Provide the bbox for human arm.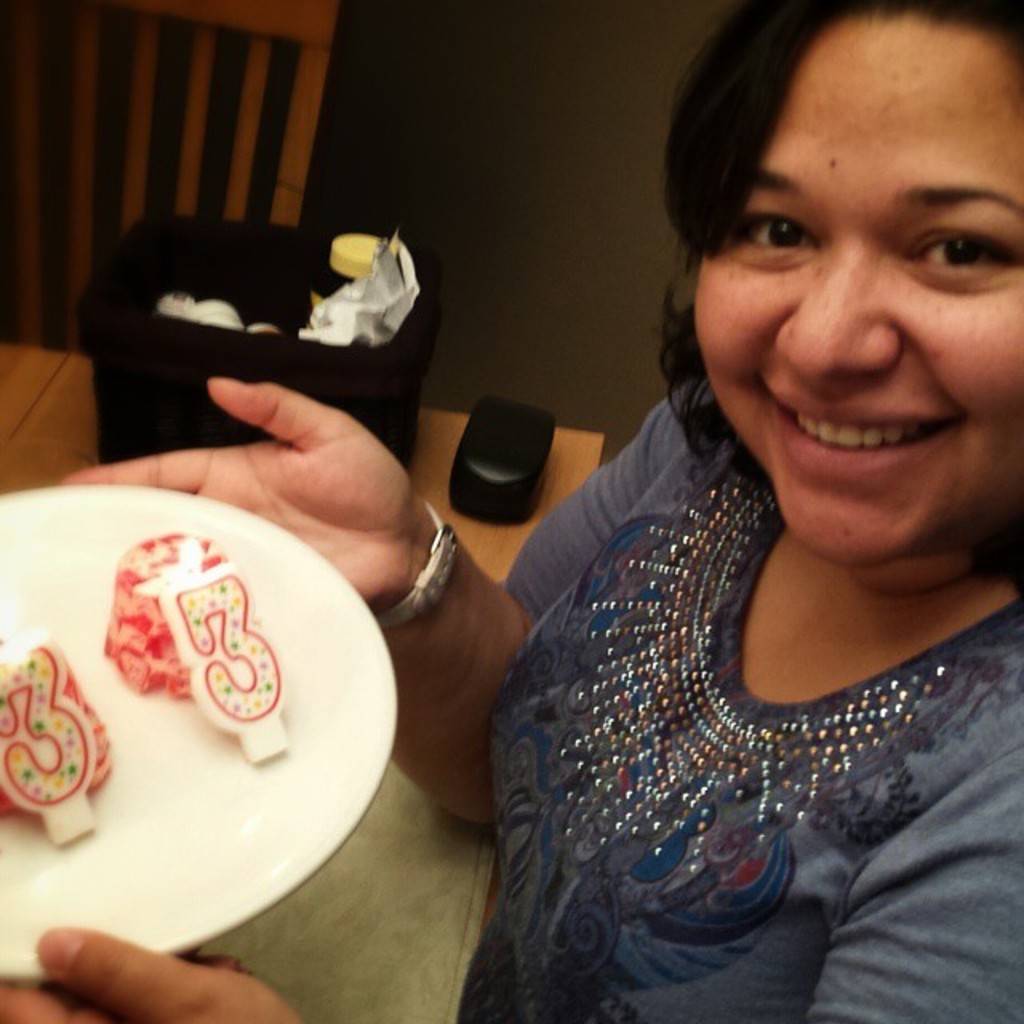
0,773,1022,1022.
